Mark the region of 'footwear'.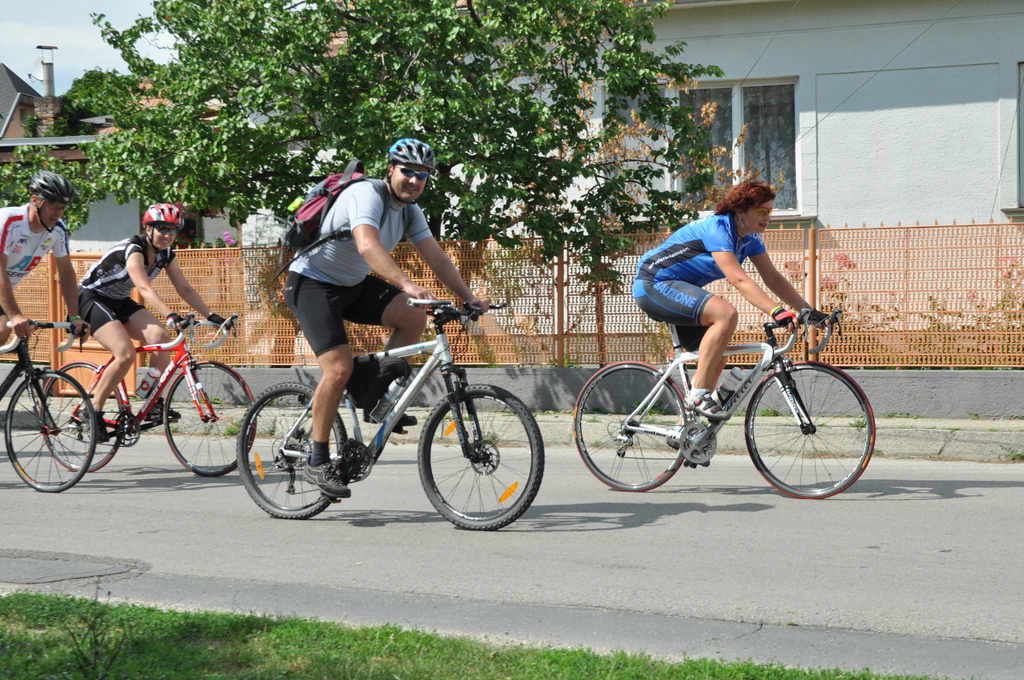
Region: 300, 455, 353, 497.
